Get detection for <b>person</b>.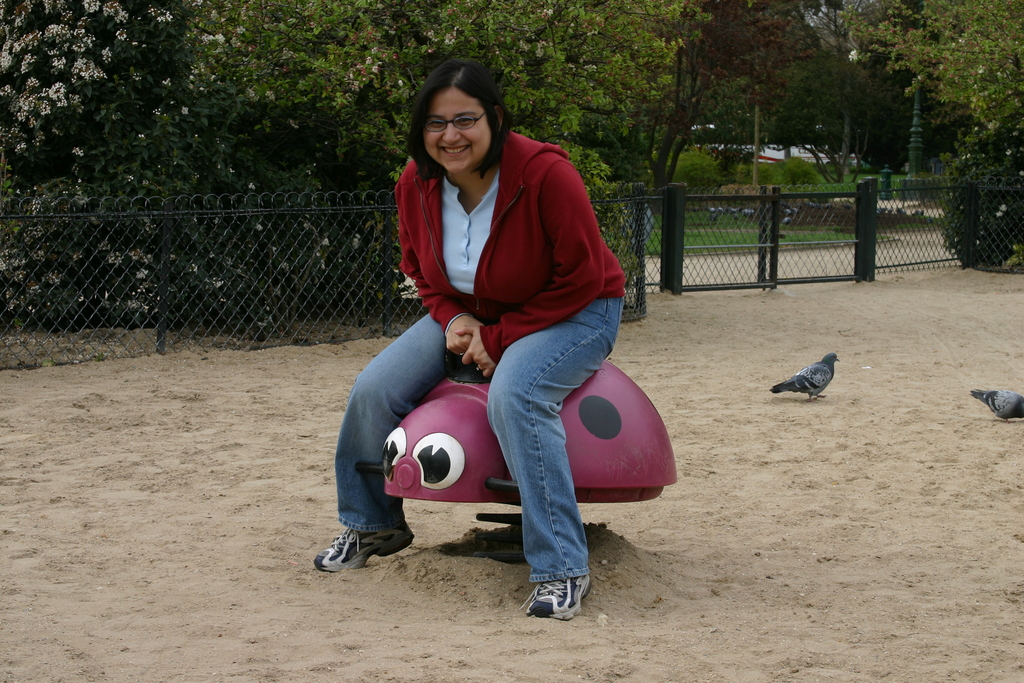
Detection: detection(317, 62, 624, 612).
